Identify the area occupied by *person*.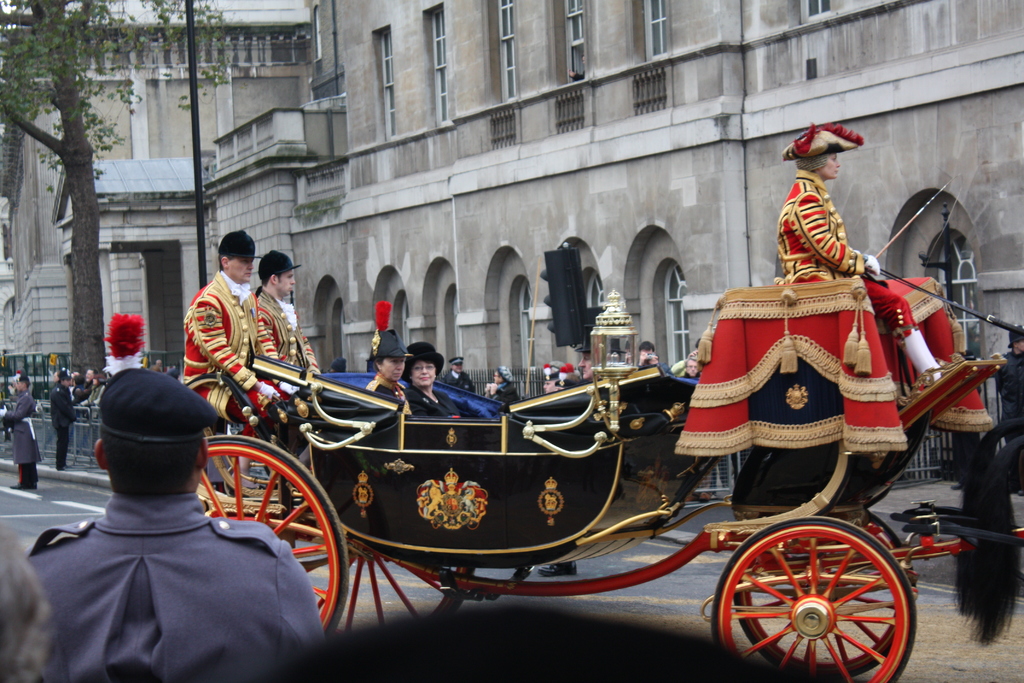
Area: region(0, 367, 39, 490).
